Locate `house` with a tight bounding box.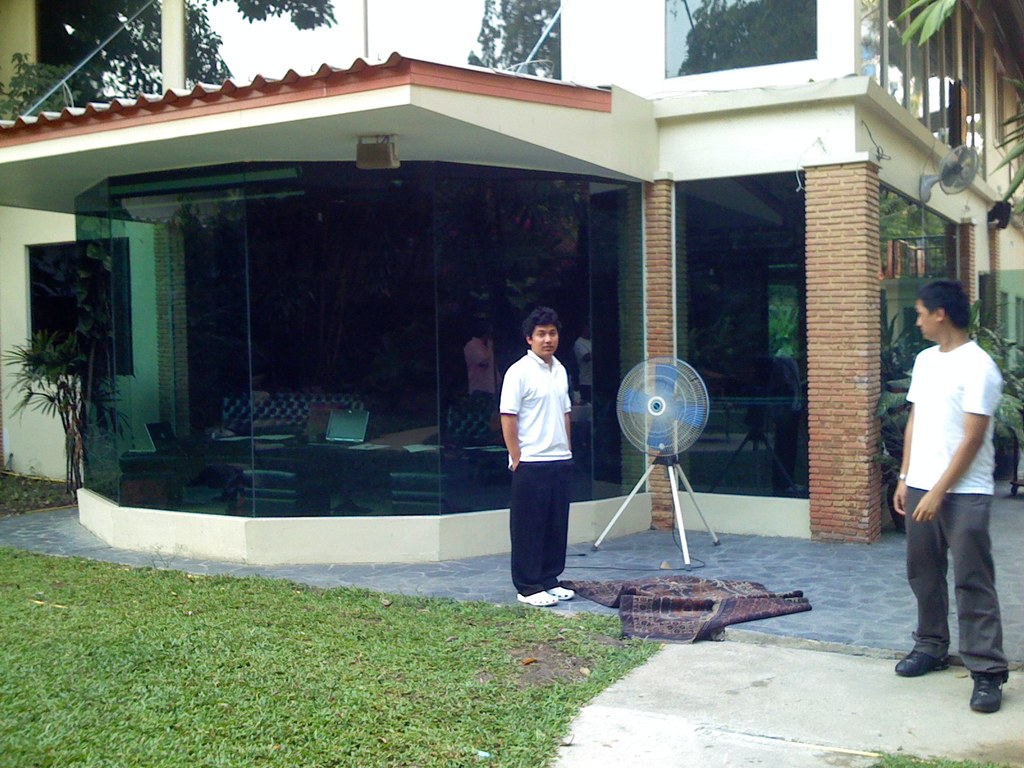
<bbox>0, 6, 1023, 554</bbox>.
